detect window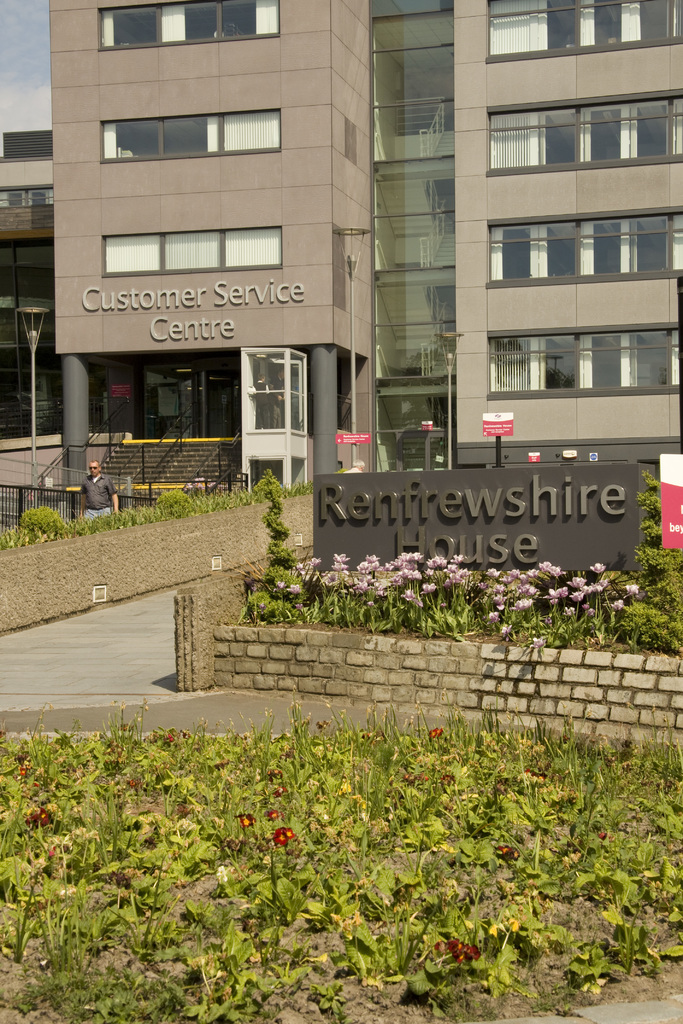
rect(491, 0, 682, 65)
